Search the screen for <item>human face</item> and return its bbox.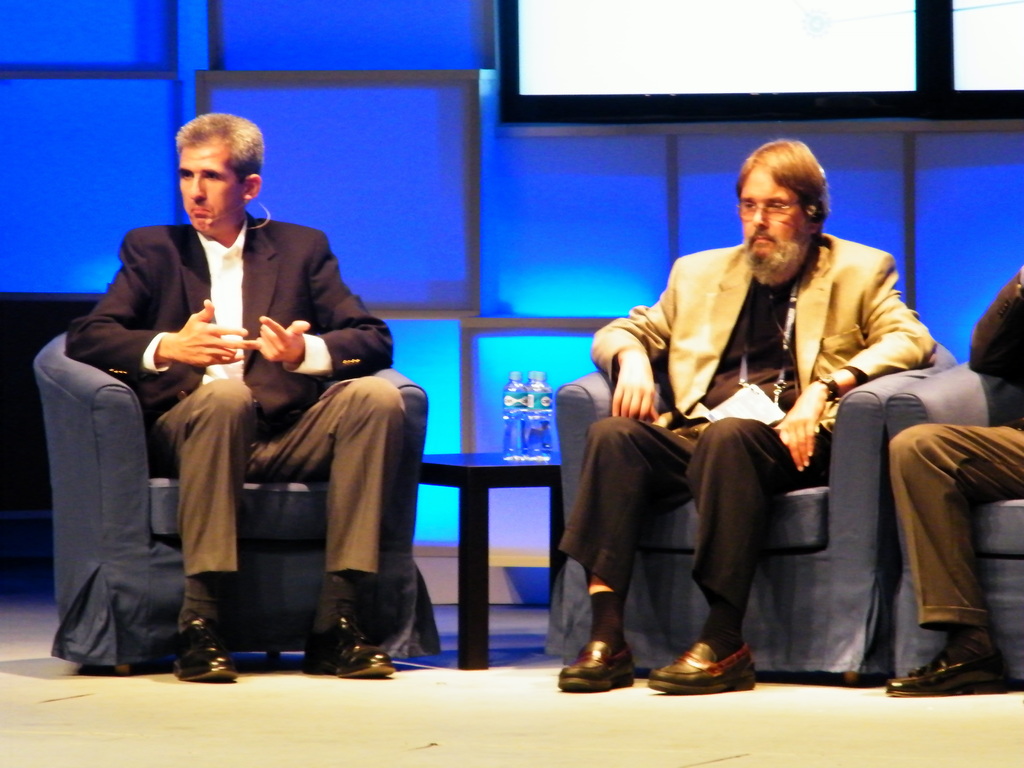
Found: crop(176, 141, 238, 228).
